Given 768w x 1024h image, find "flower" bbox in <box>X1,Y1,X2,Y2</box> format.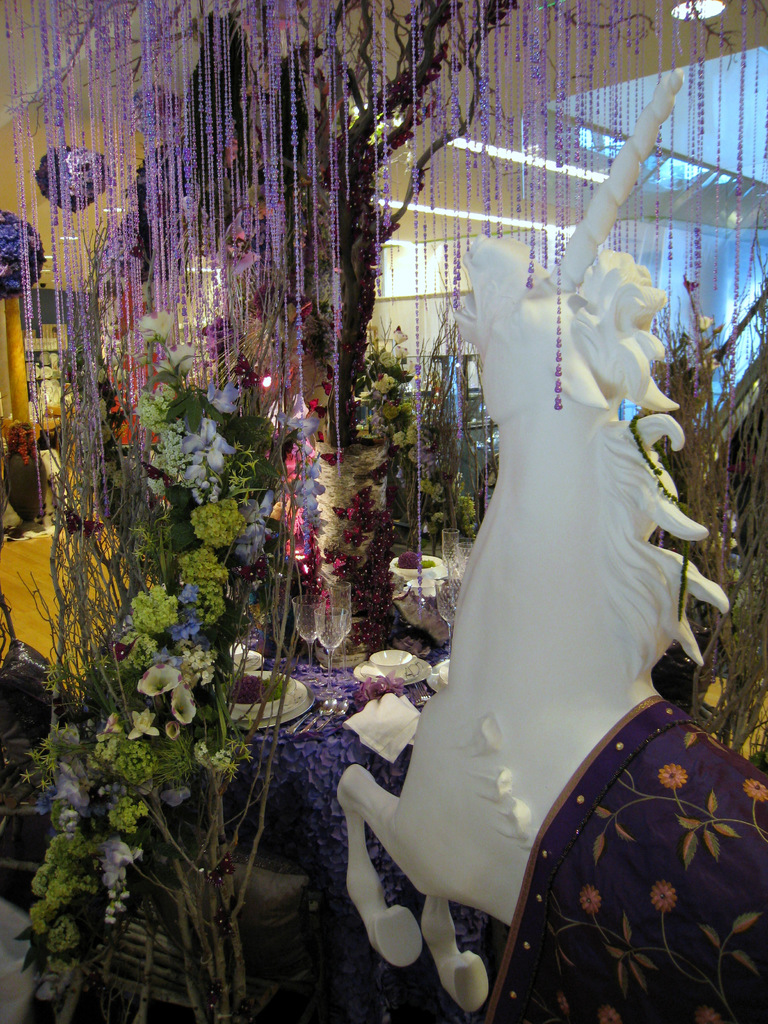
<box>138,662,180,697</box>.
